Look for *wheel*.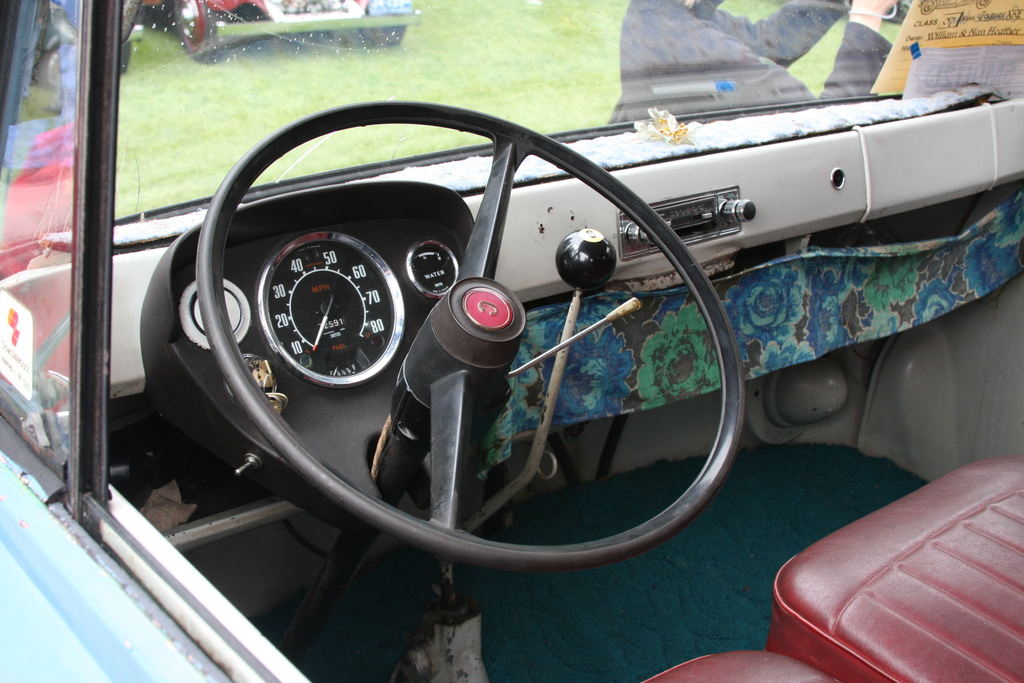
Found: region(364, 26, 406, 49).
